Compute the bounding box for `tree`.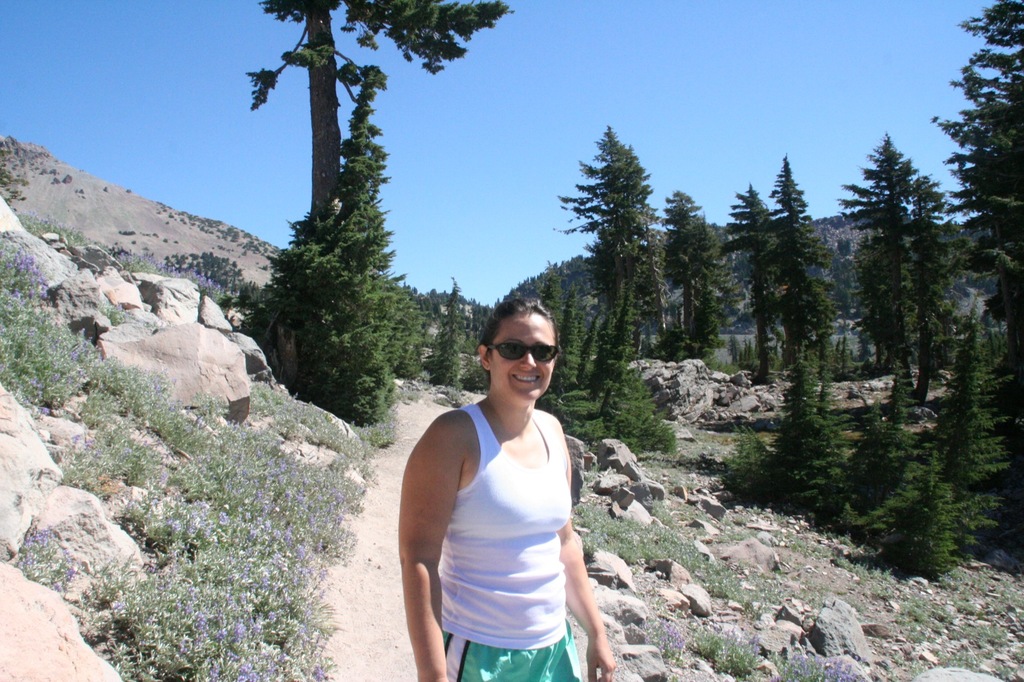
[x1=881, y1=359, x2=917, y2=429].
